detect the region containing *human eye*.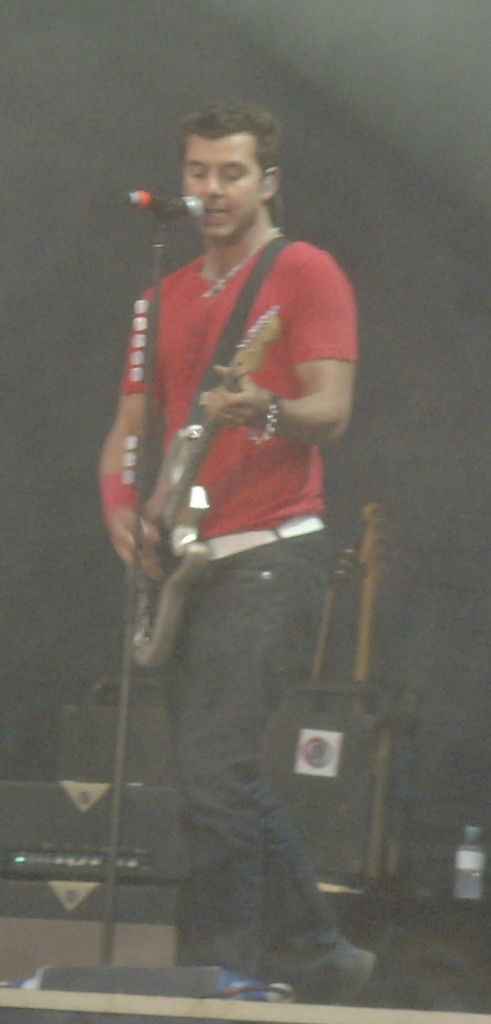
box=[188, 167, 209, 181].
